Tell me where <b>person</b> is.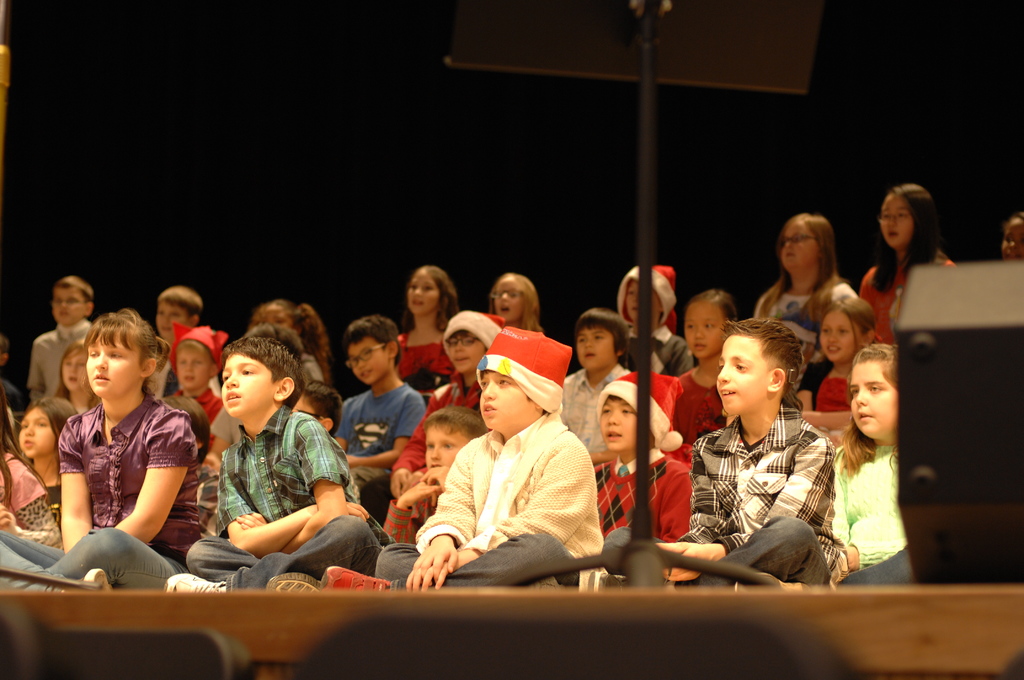
<b>person</b> is at 378,255,465,394.
